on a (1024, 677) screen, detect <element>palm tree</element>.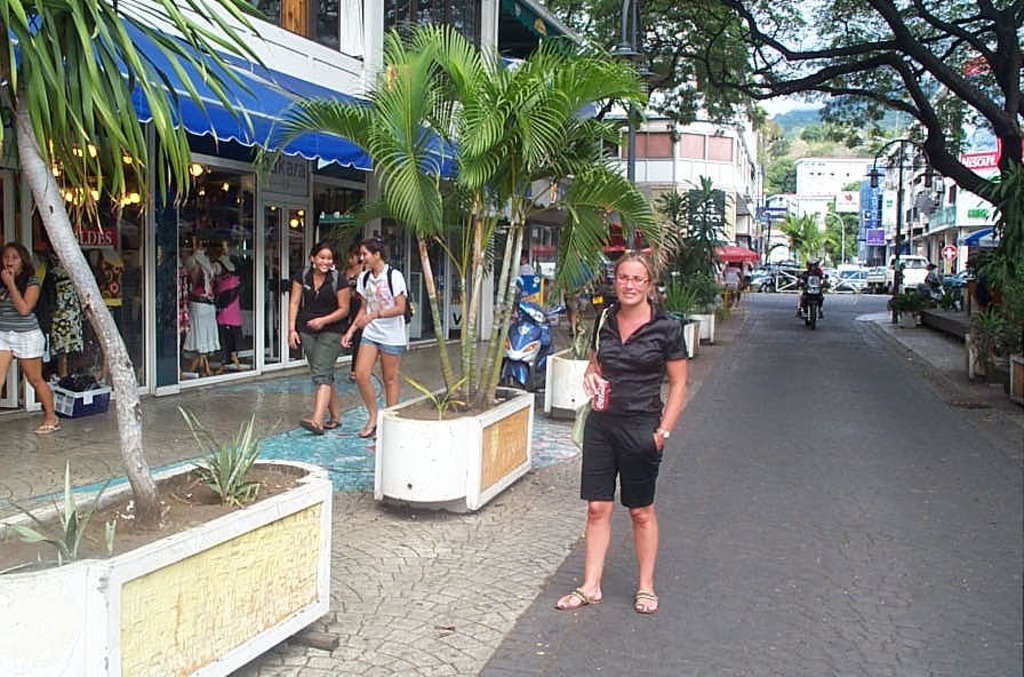
left=809, top=207, right=862, bottom=257.
